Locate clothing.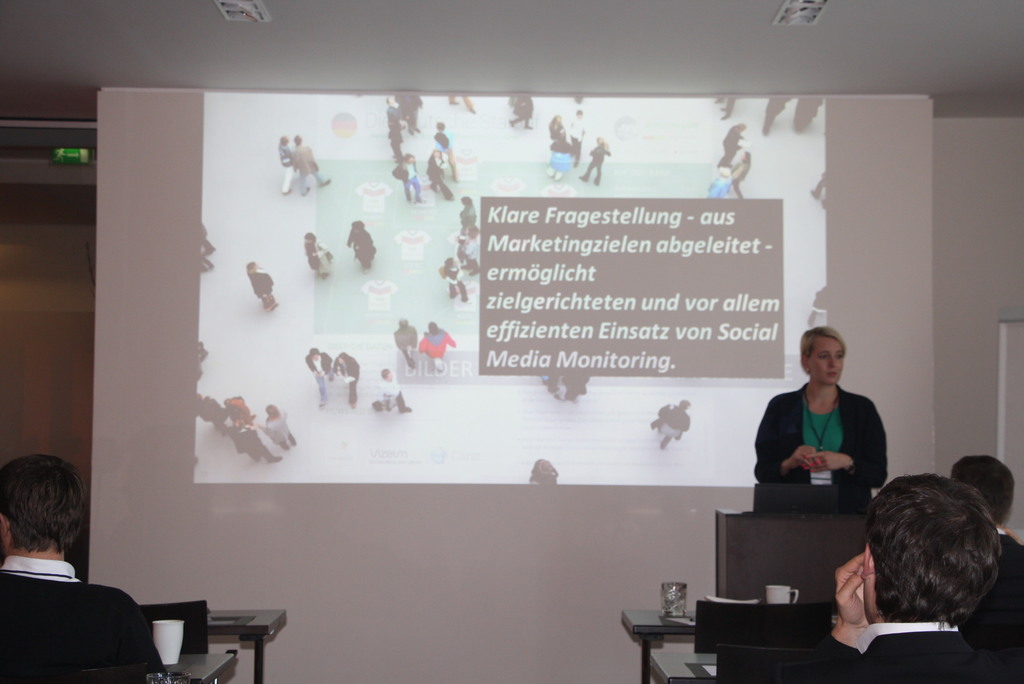
Bounding box: [x1=421, y1=320, x2=449, y2=366].
